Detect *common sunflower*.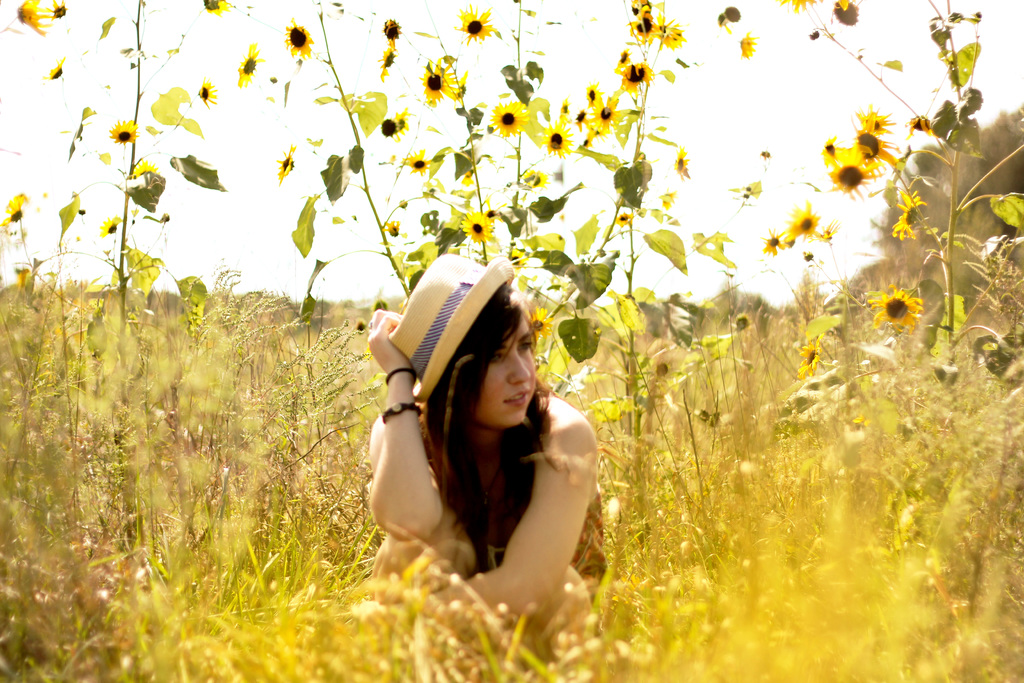
Detected at rect(463, 211, 494, 236).
